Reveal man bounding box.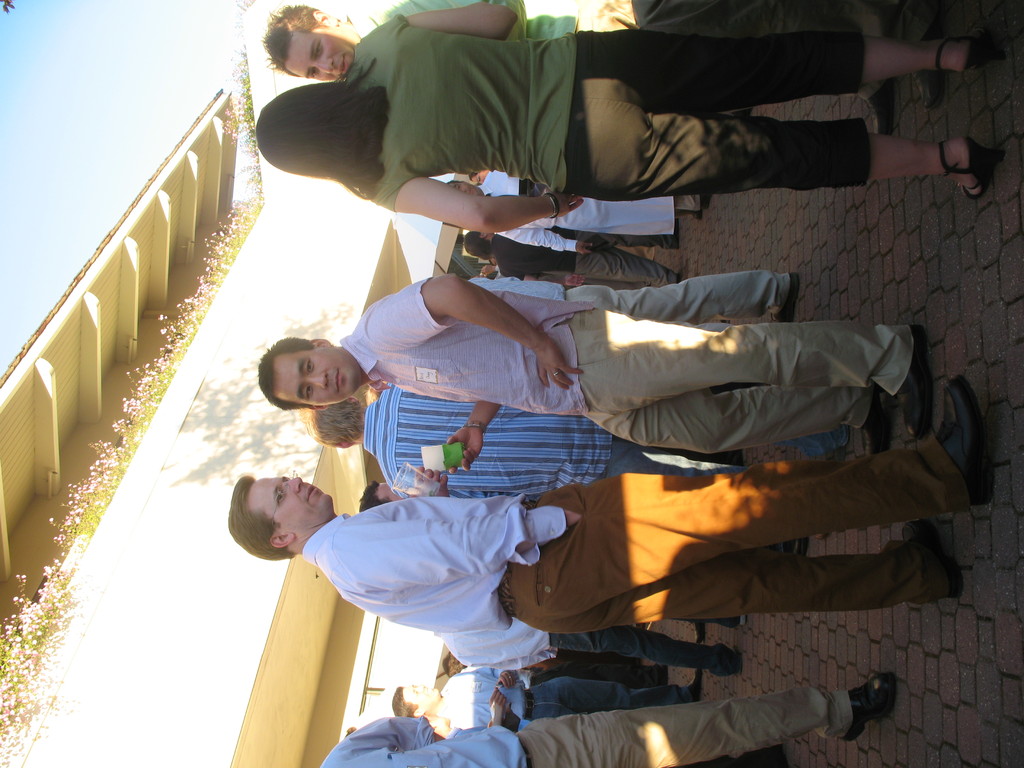
Revealed: <region>355, 477, 401, 512</region>.
